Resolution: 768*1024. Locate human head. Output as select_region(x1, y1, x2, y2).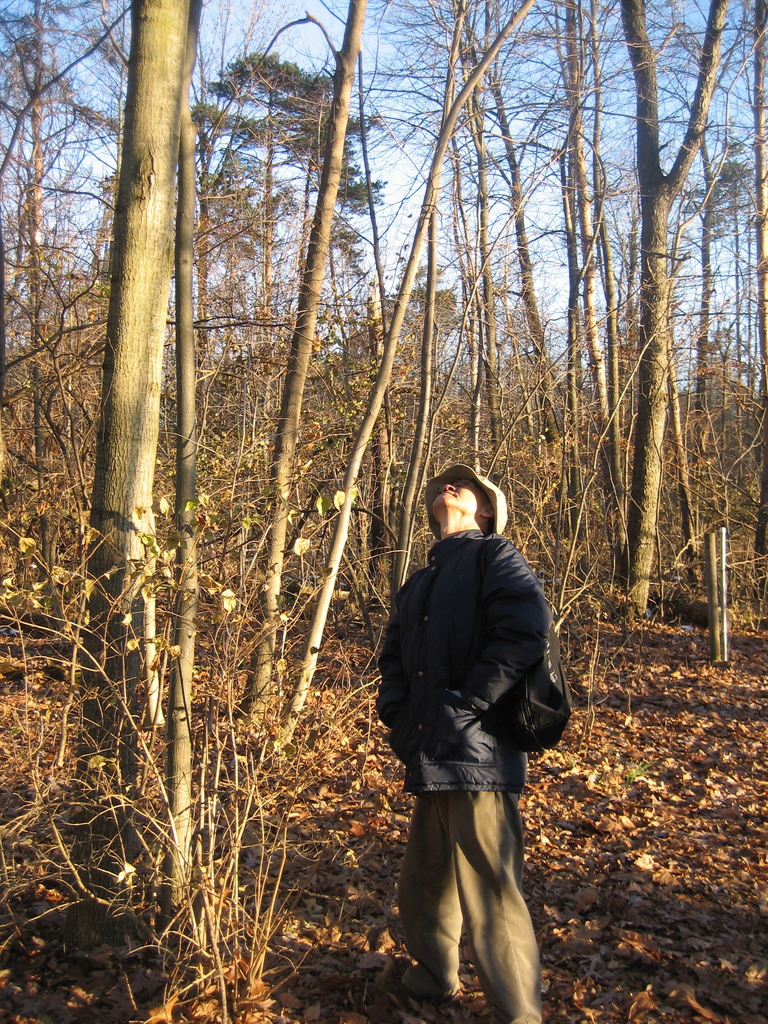
select_region(426, 462, 515, 546).
